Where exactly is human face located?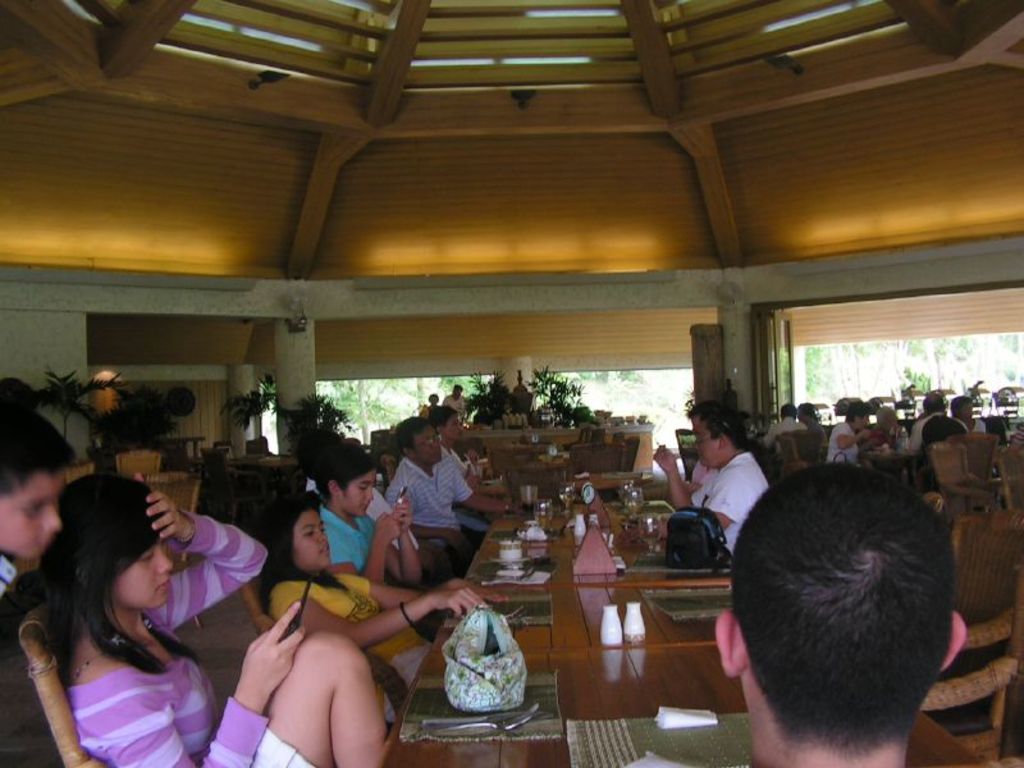
Its bounding box is 115/541/172/613.
